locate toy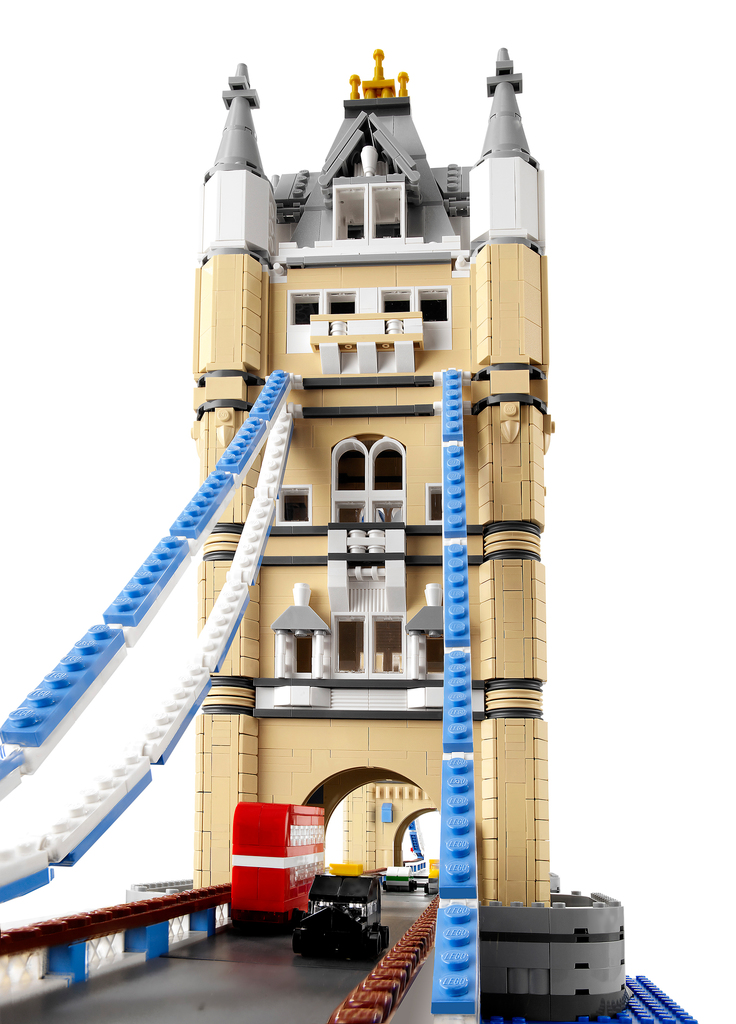
crop(383, 867, 419, 893)
